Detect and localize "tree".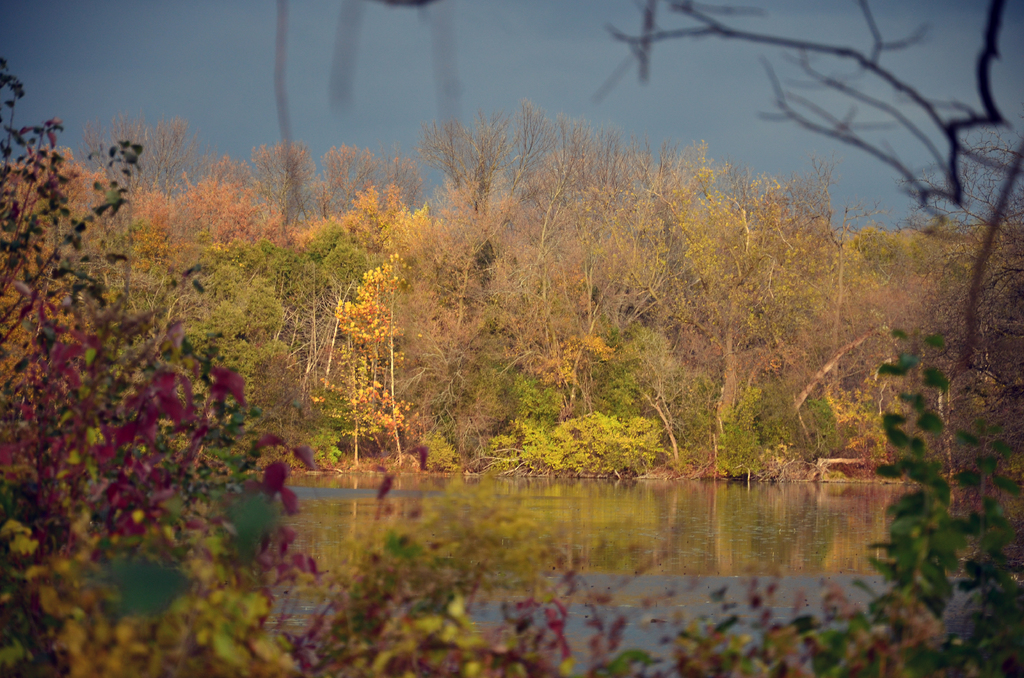
Localized at {"x1": 865, "y1": 113, "x2": 1023, "y2": 466}.
